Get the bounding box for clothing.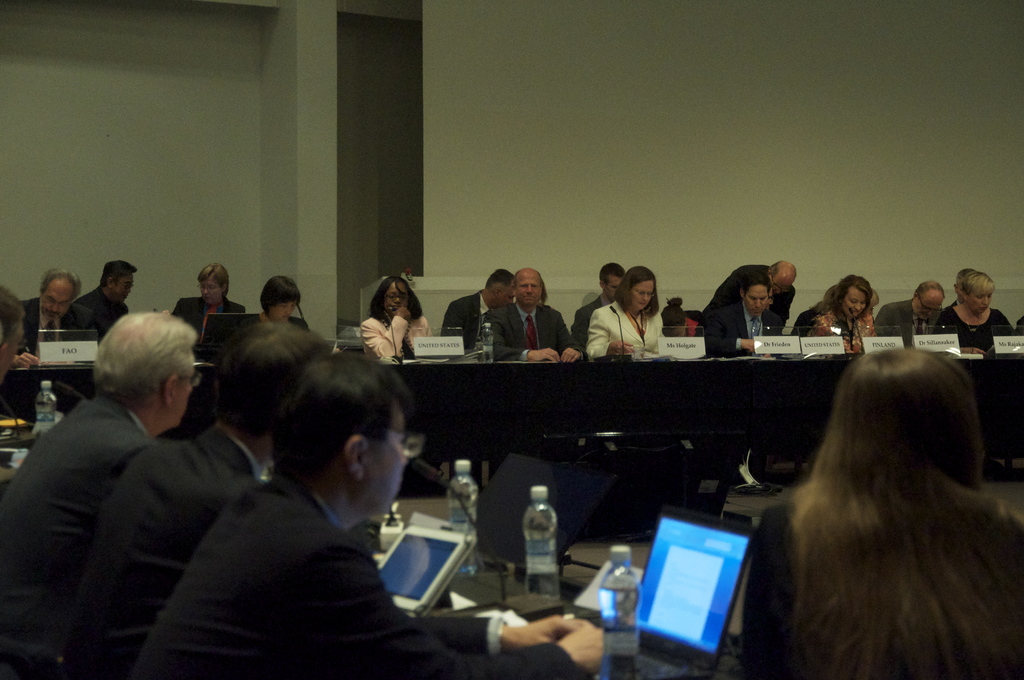
<region>442, 293, 497, 352</region>.
